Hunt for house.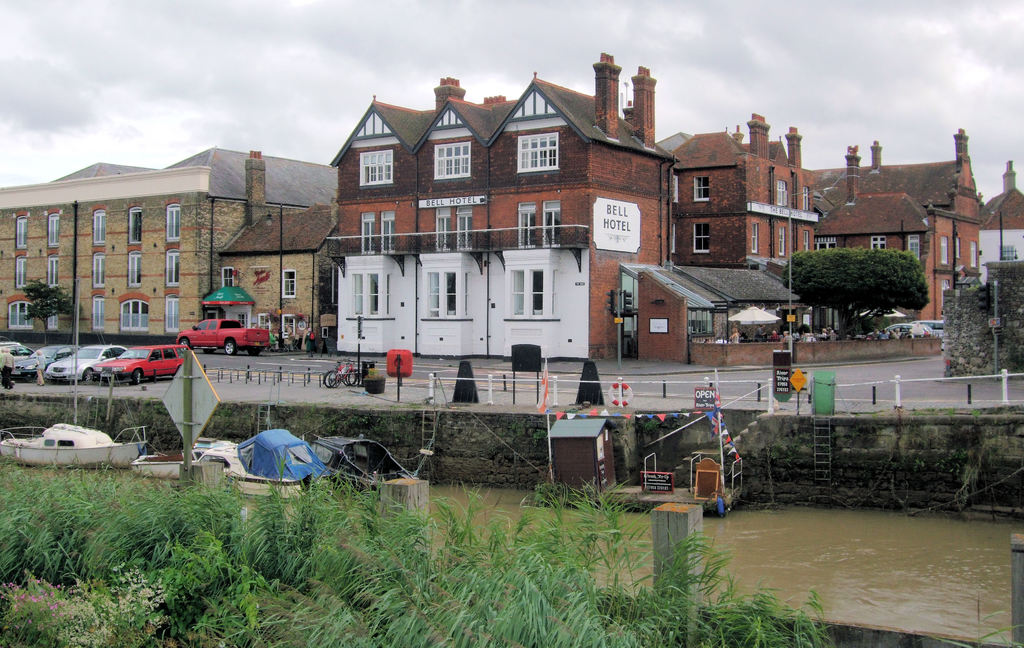
Hunted down at box=[813, 124, 986, 318].
